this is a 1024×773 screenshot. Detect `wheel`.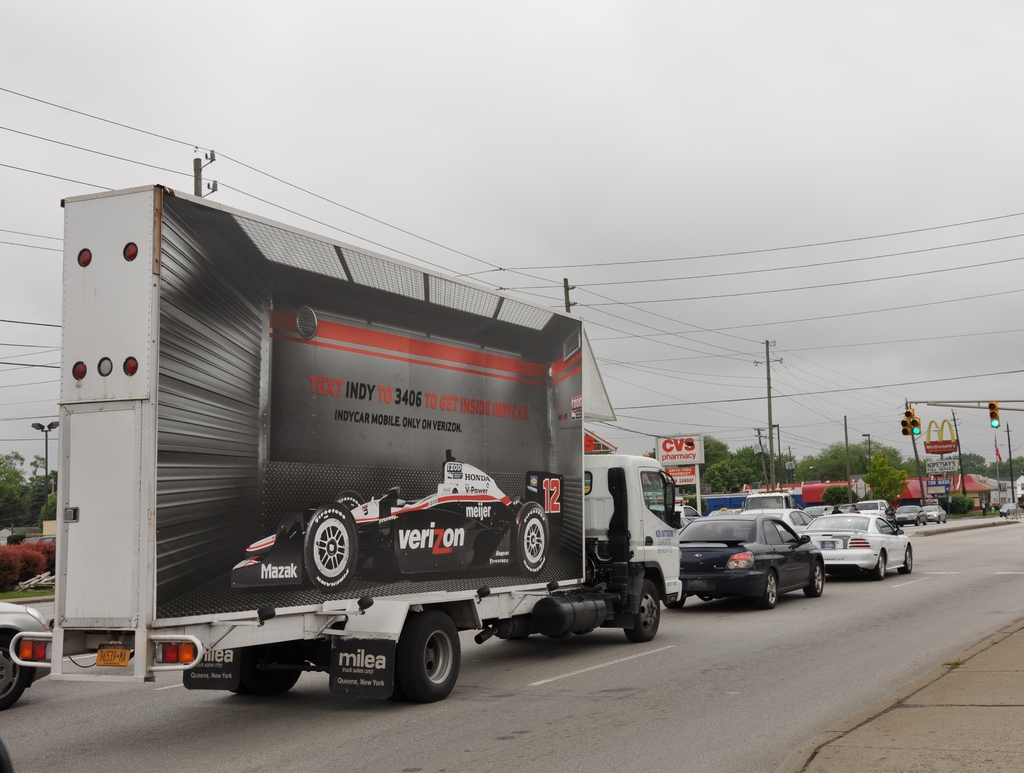
372, 622, 451, 708.
